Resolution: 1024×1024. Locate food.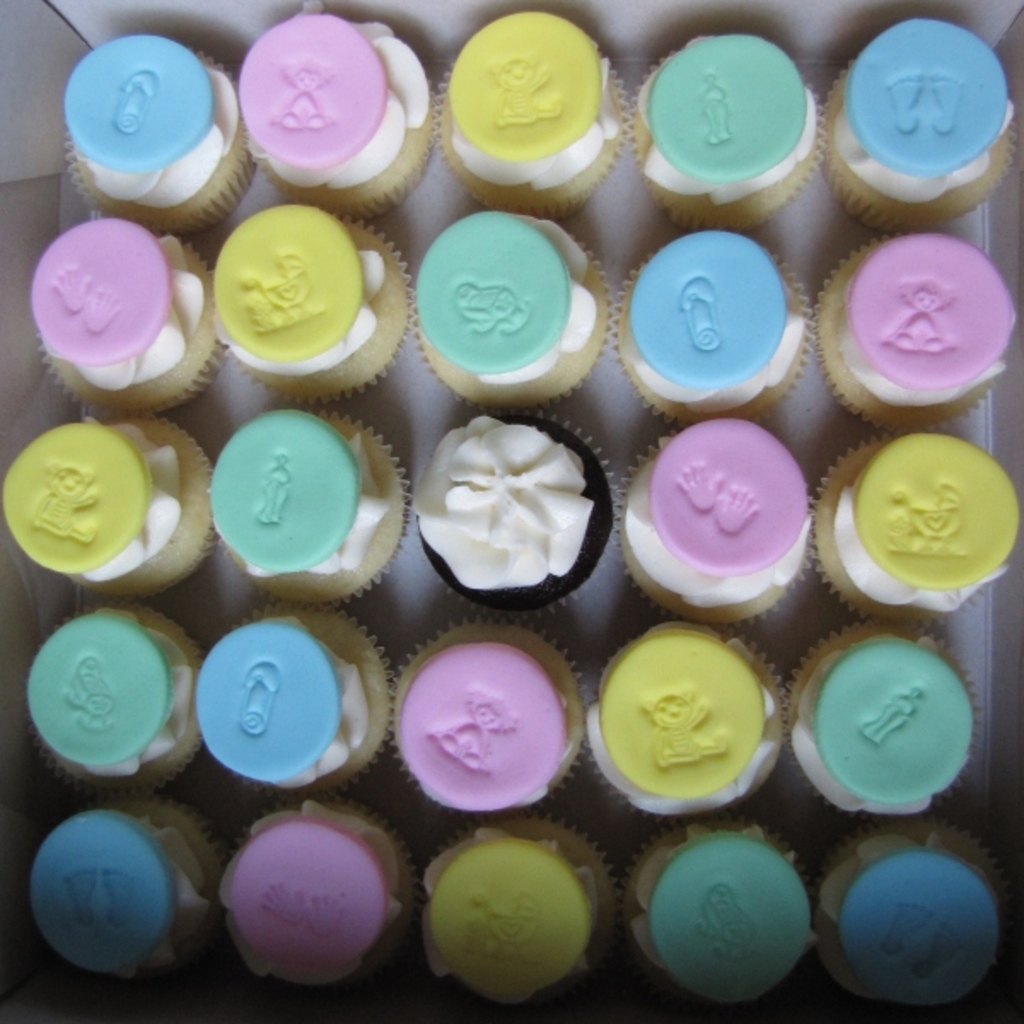
locate(384, 623, 585, 821).
